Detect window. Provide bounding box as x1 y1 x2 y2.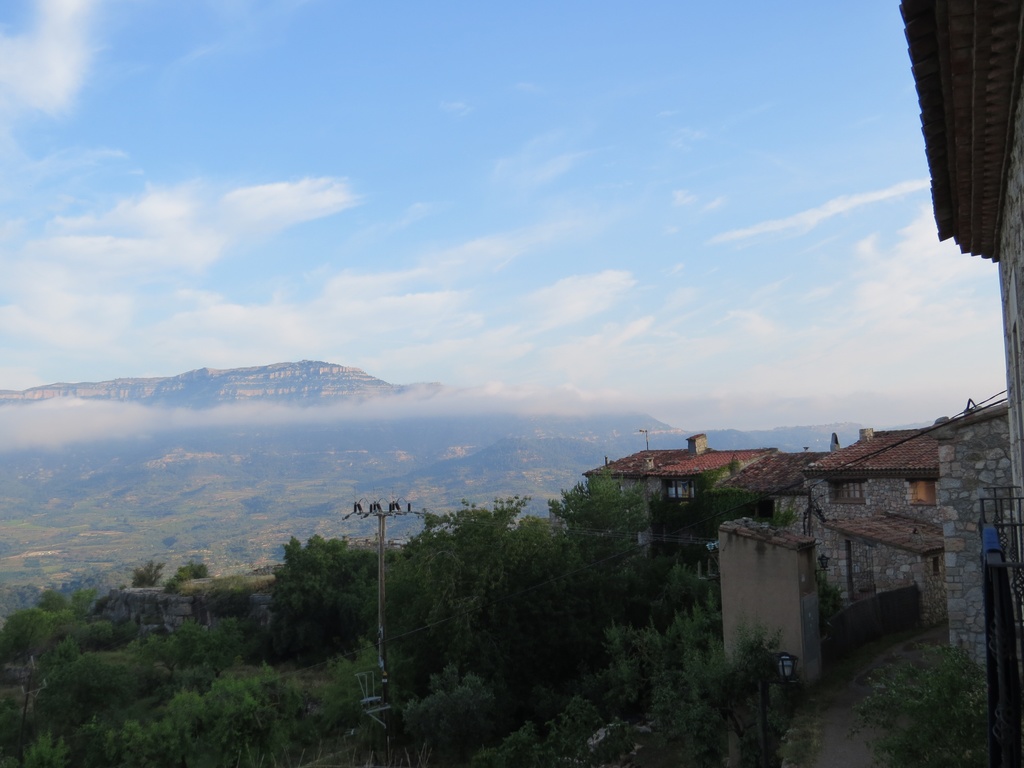
829 482 866 508.
